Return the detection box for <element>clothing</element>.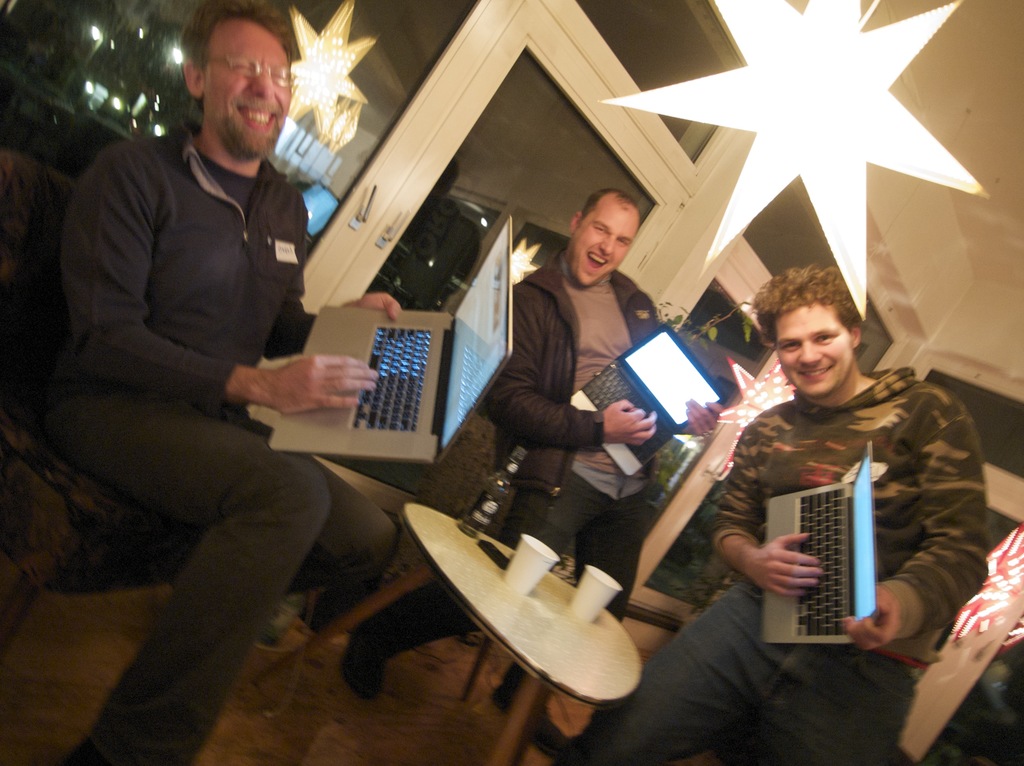
box(632, 367, 983, 765).
